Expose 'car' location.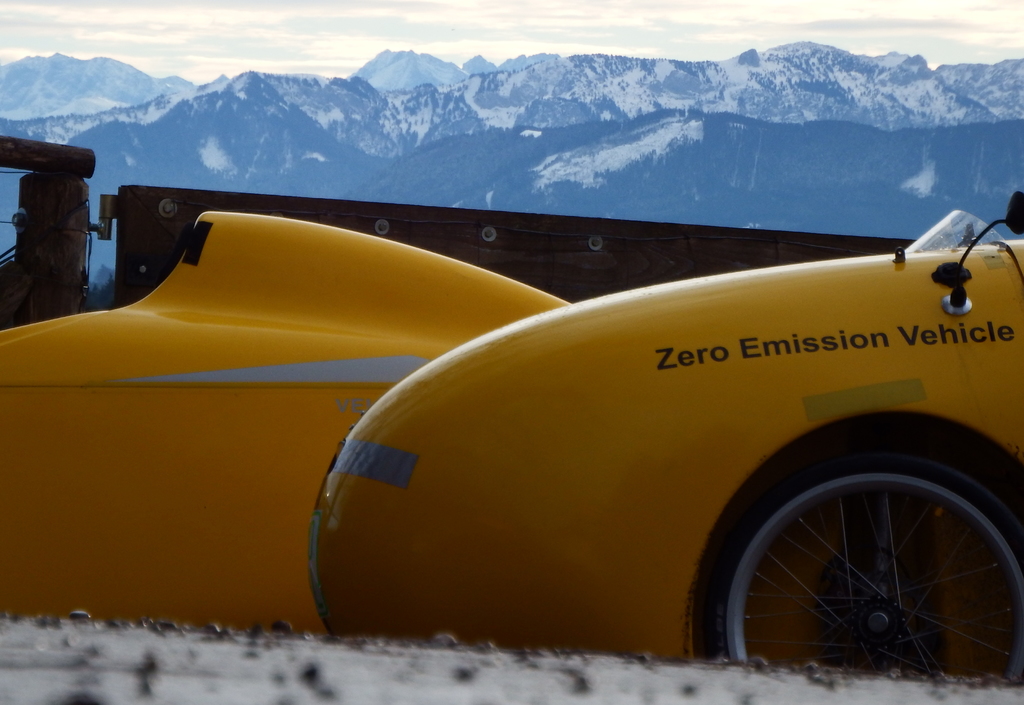
Exposed at 60 195 1023 704.
